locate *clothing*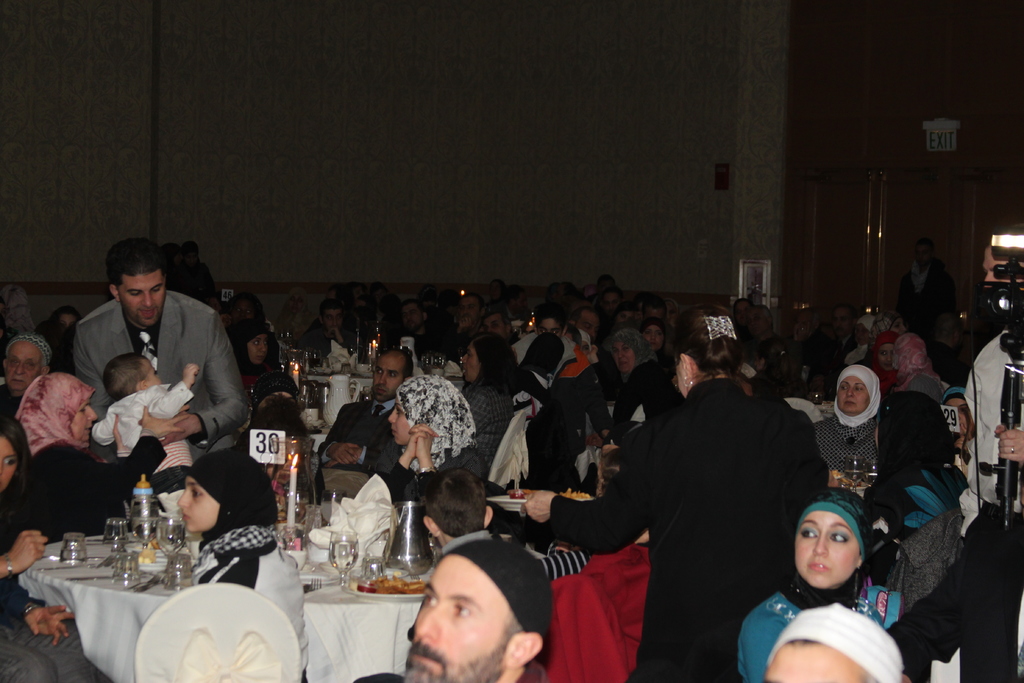
90 381 190 462
